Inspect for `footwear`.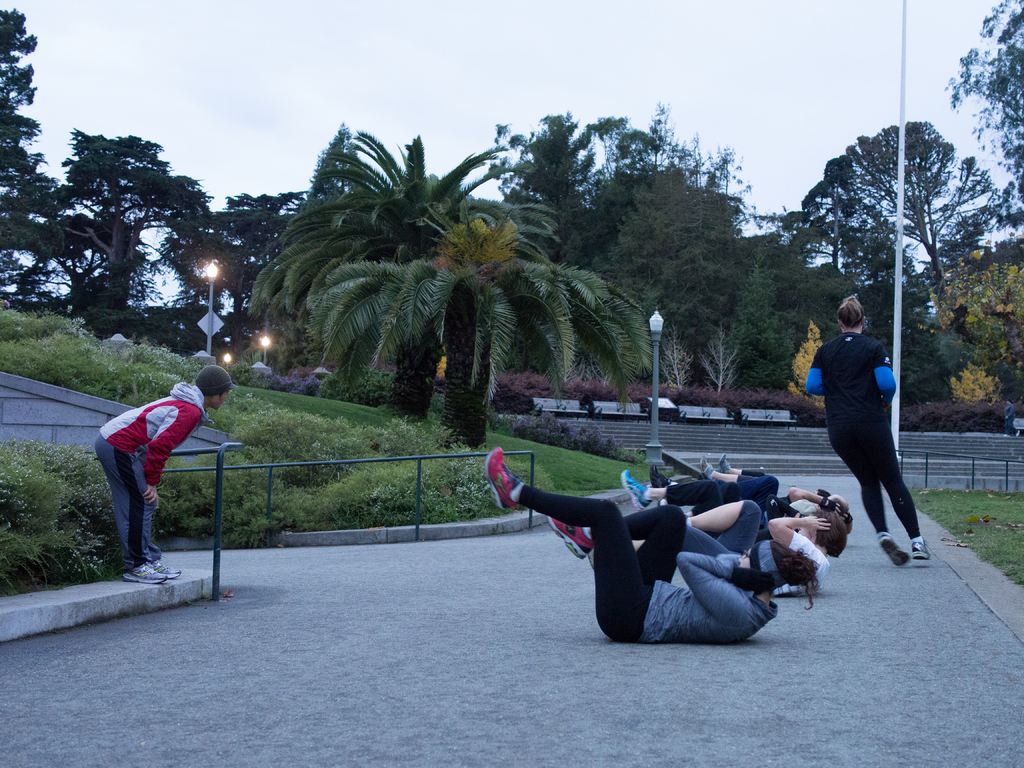
Inspection: {"left": 122, "top": 561, "right": 166, "bottom": 582}.
